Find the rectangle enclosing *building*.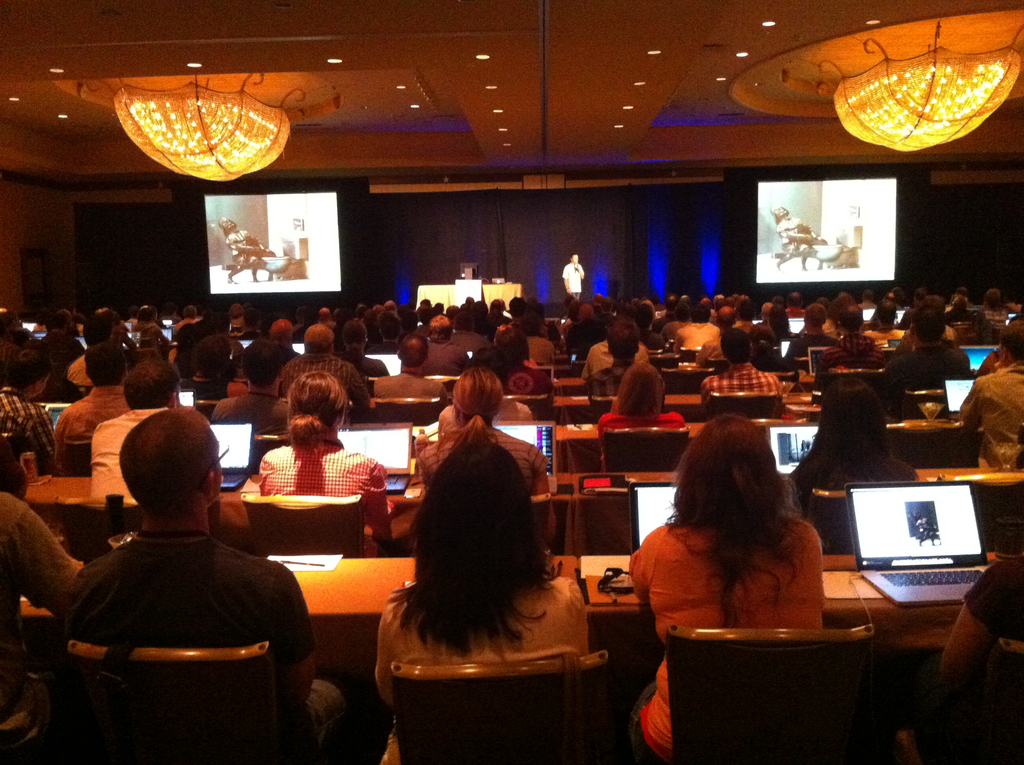
detection(0, 0, 1023, 764).
